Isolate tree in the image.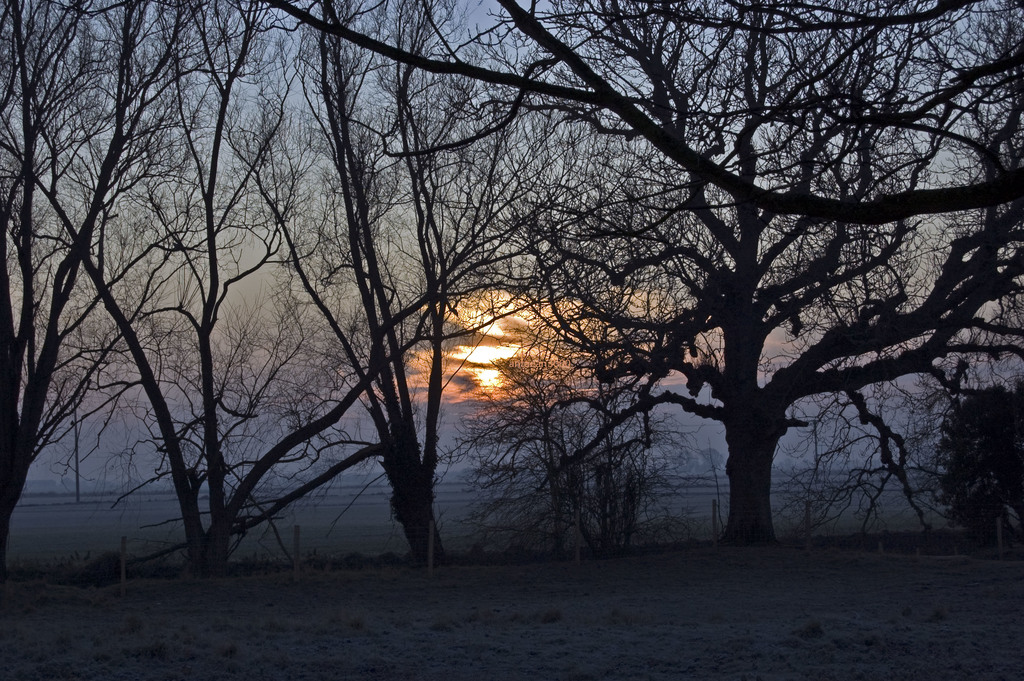
Isolated region: <box>27,54,355,616</box>.
